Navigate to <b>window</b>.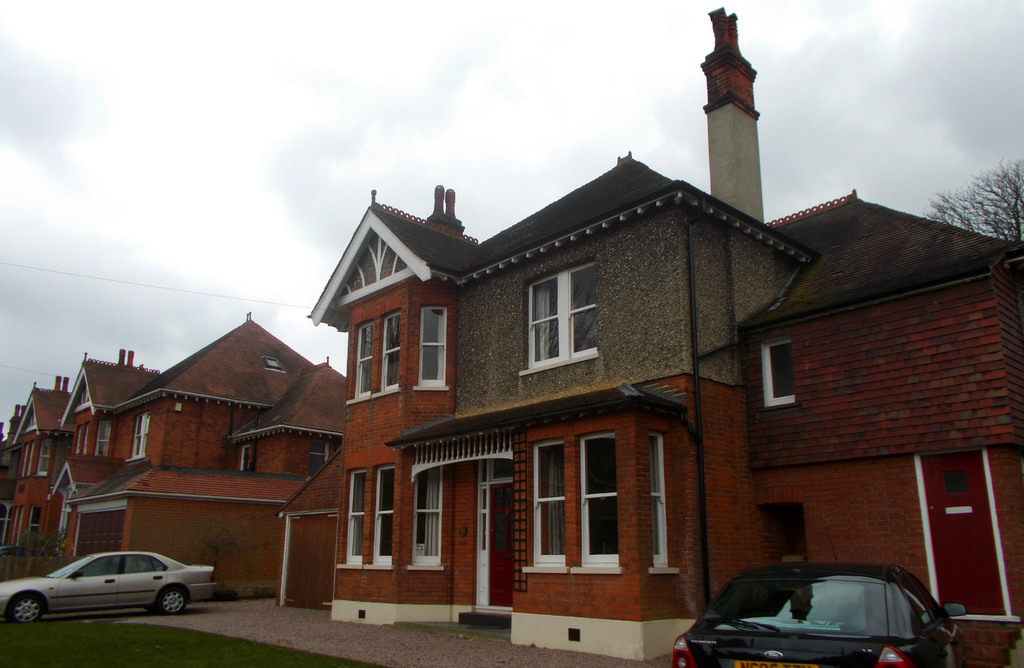
Navigation target: rect(350, 318, 375, 402).
